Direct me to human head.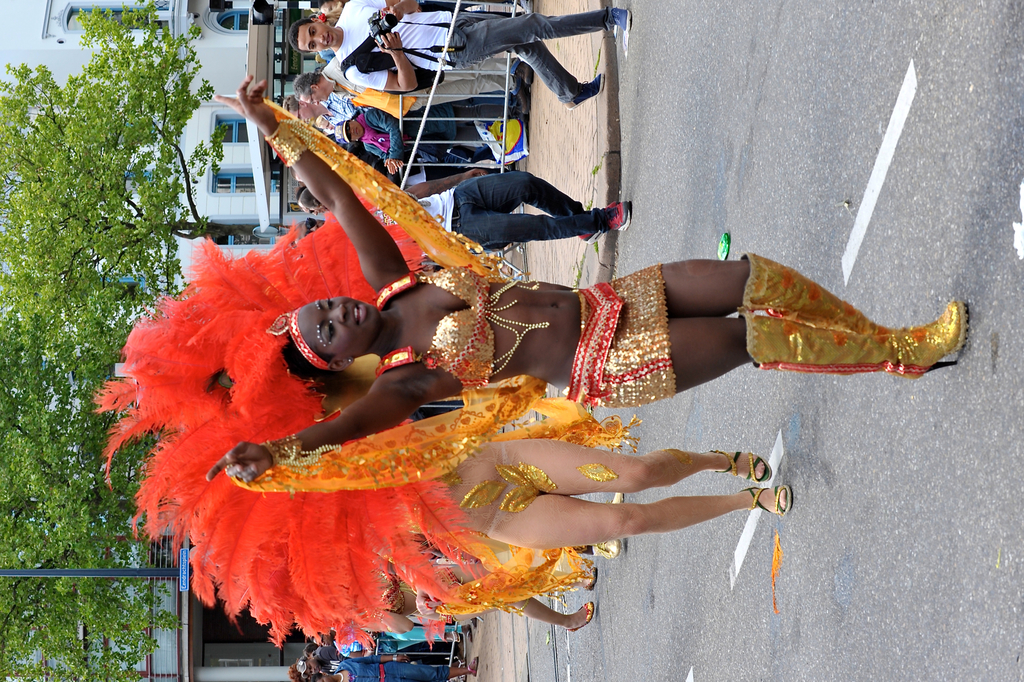
Direction: x1=336, y1=120, x2=365, y2=141.
